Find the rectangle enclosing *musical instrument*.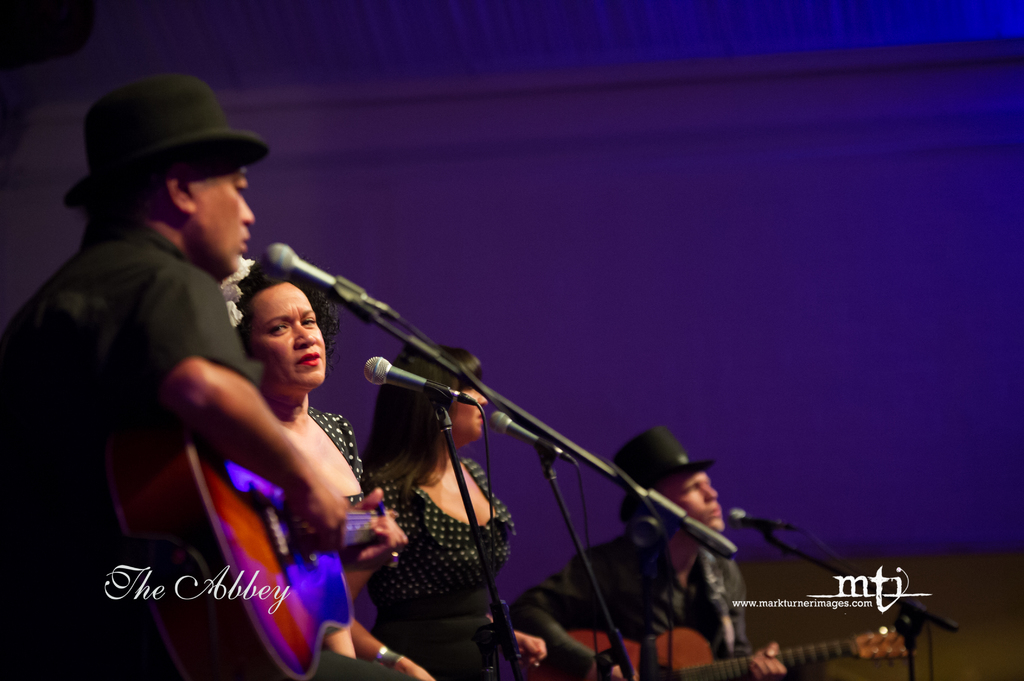
[95,433,392,680].
